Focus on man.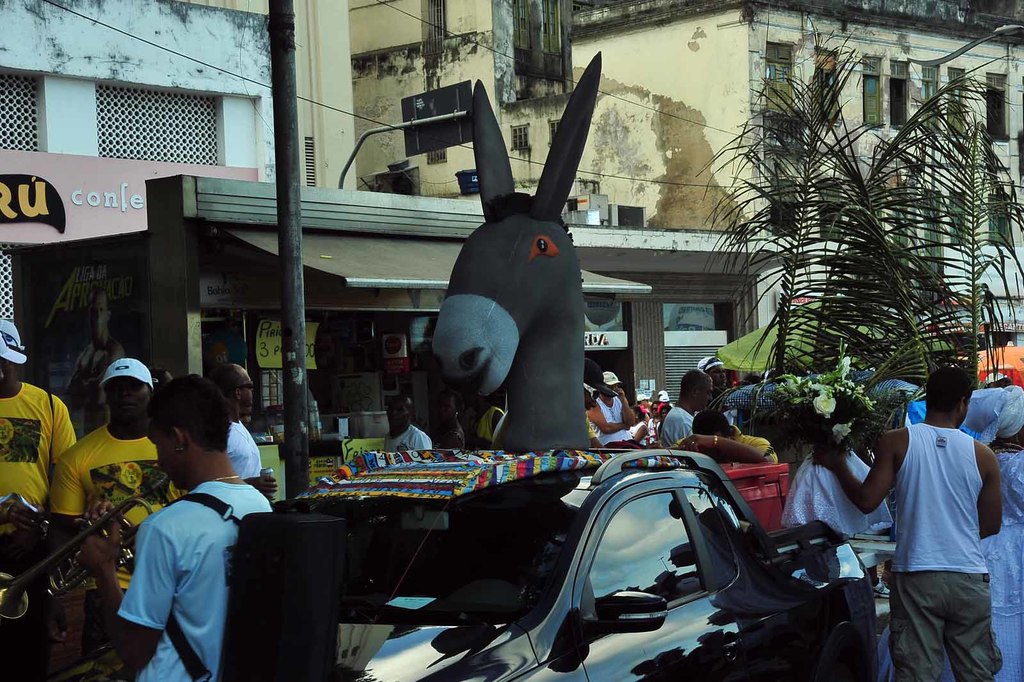
Focused at 97 375 284 681.
